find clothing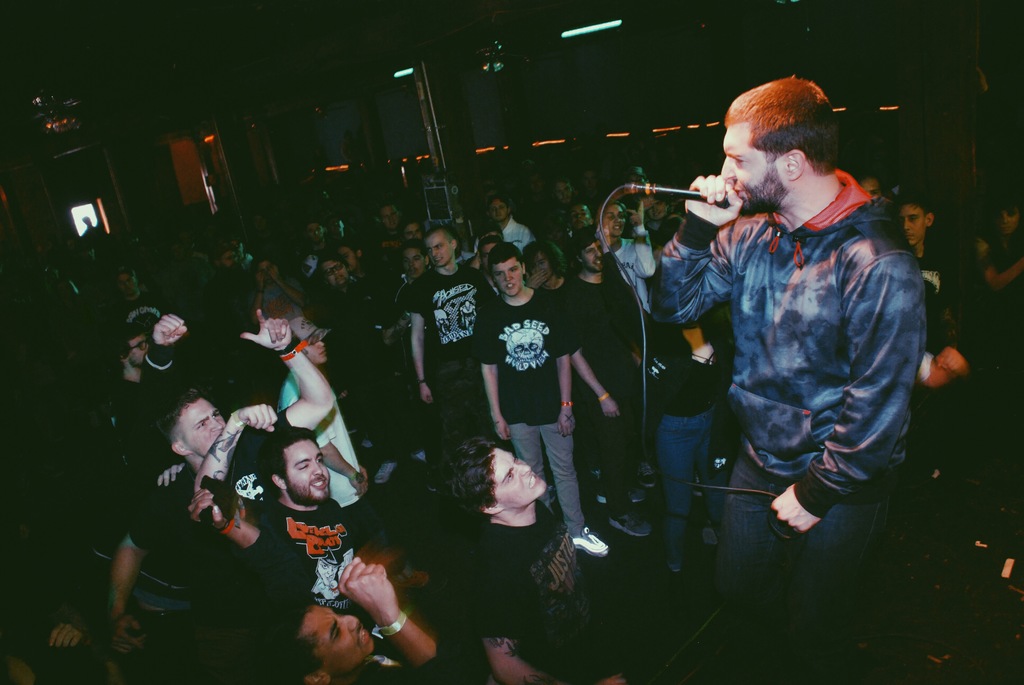
Rect(109, 450, 229, 629)
